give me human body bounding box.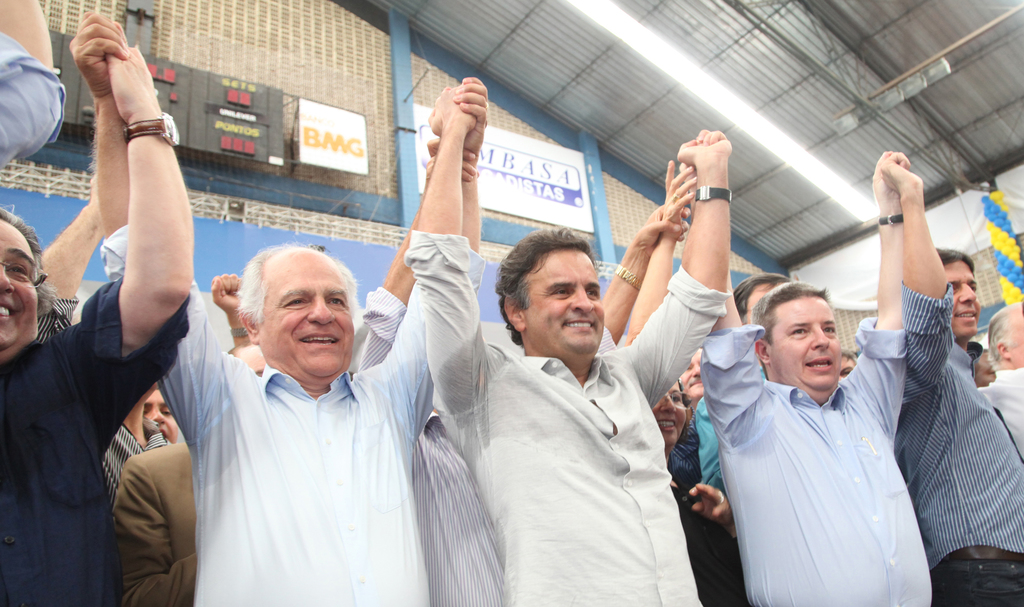
(x1=692, y1=149, x2=911, y2=606).
